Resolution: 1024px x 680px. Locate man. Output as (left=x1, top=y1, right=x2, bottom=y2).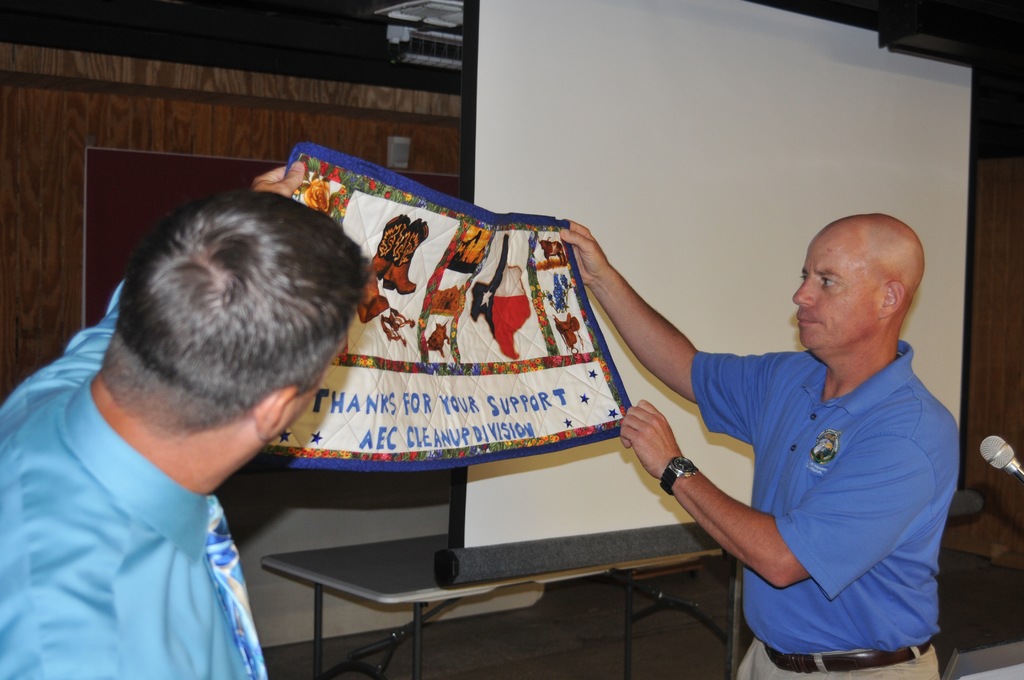
(left=559, top=218, right=960, bottom=679).
